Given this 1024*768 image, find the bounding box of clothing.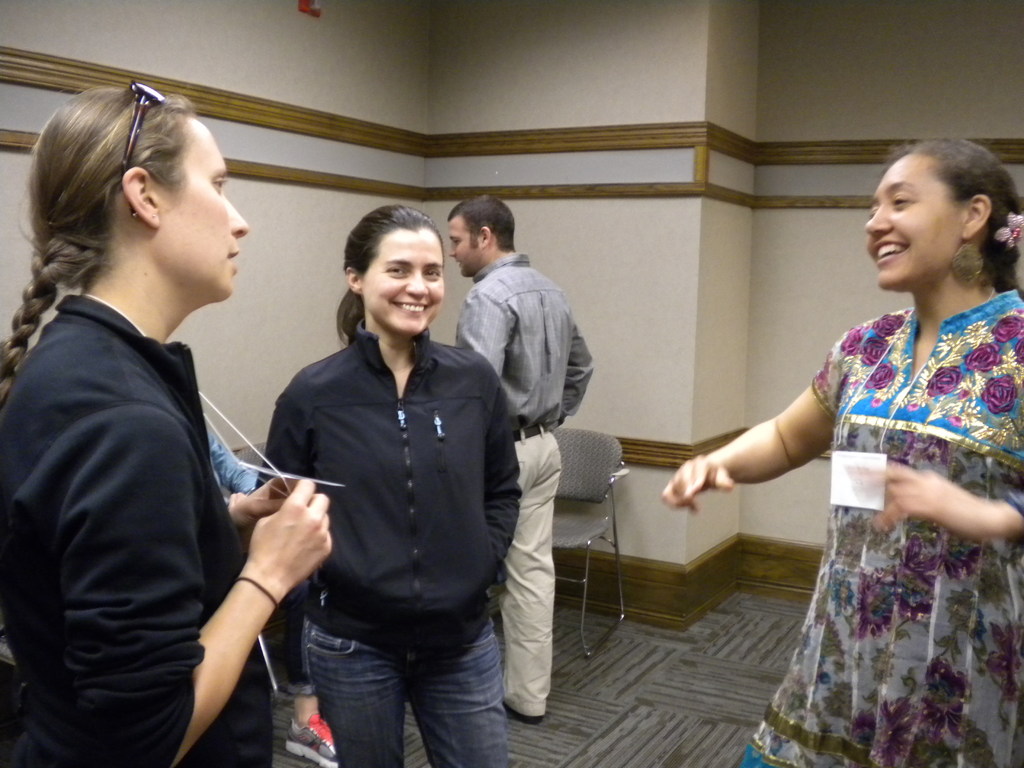
737/288/1023/767.
